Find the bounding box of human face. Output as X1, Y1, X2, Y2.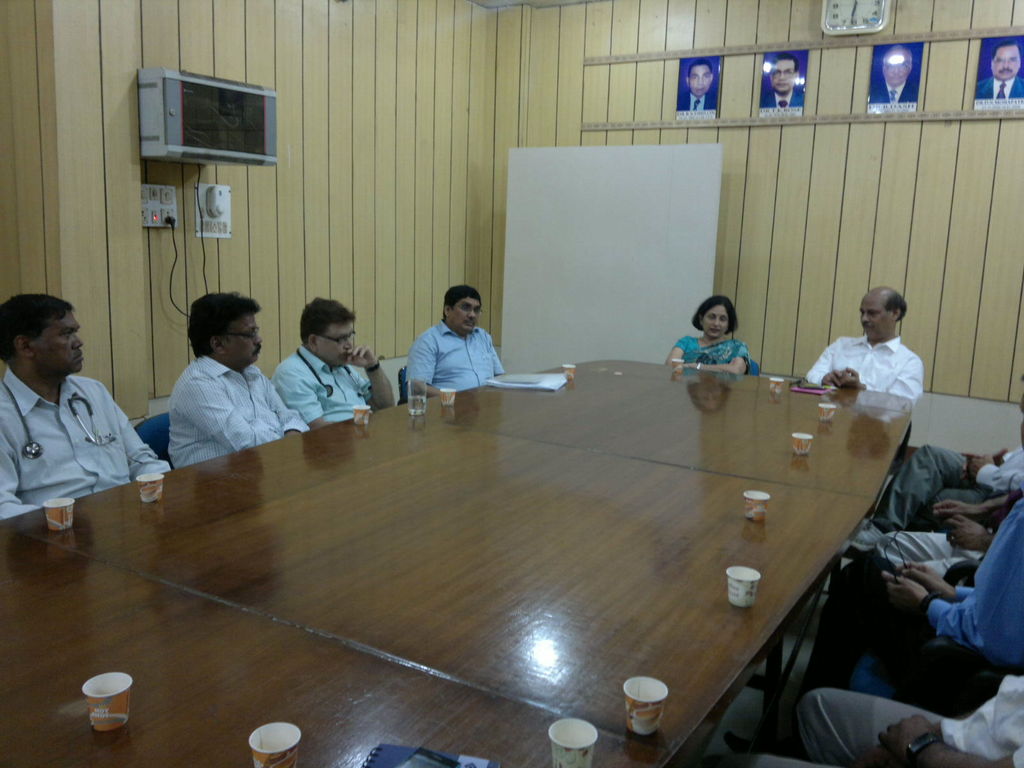
316, 316, 357, 372.
